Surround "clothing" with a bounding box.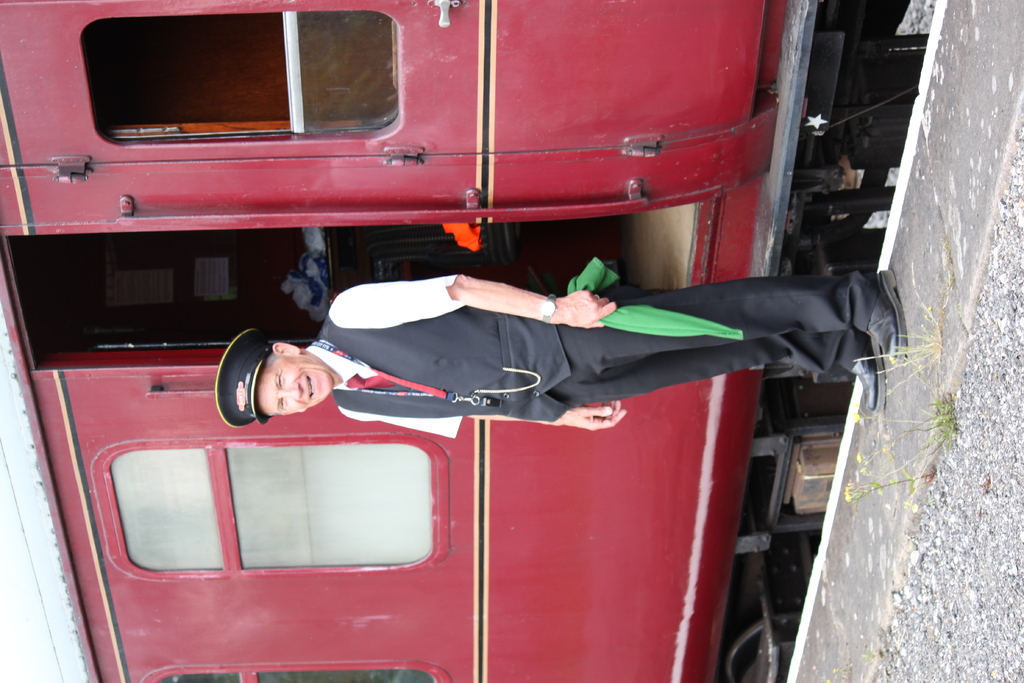
left=273, top=252, right=807, bottom=433.
